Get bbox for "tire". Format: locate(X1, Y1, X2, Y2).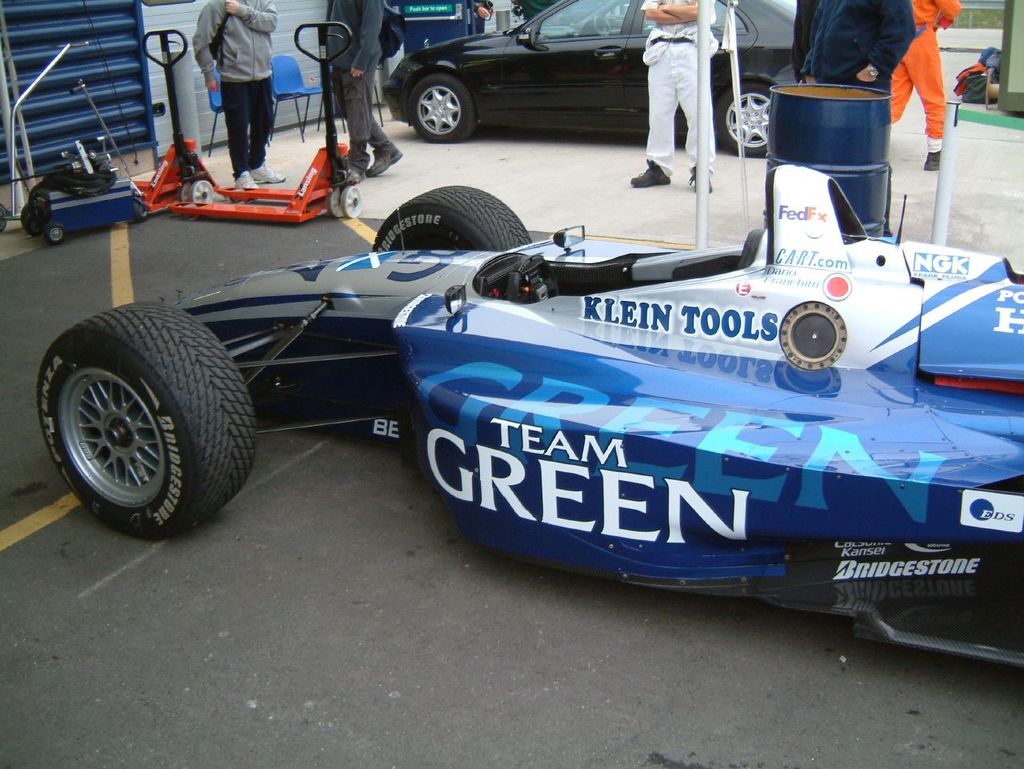
locate(131, 202, 149, 221).
